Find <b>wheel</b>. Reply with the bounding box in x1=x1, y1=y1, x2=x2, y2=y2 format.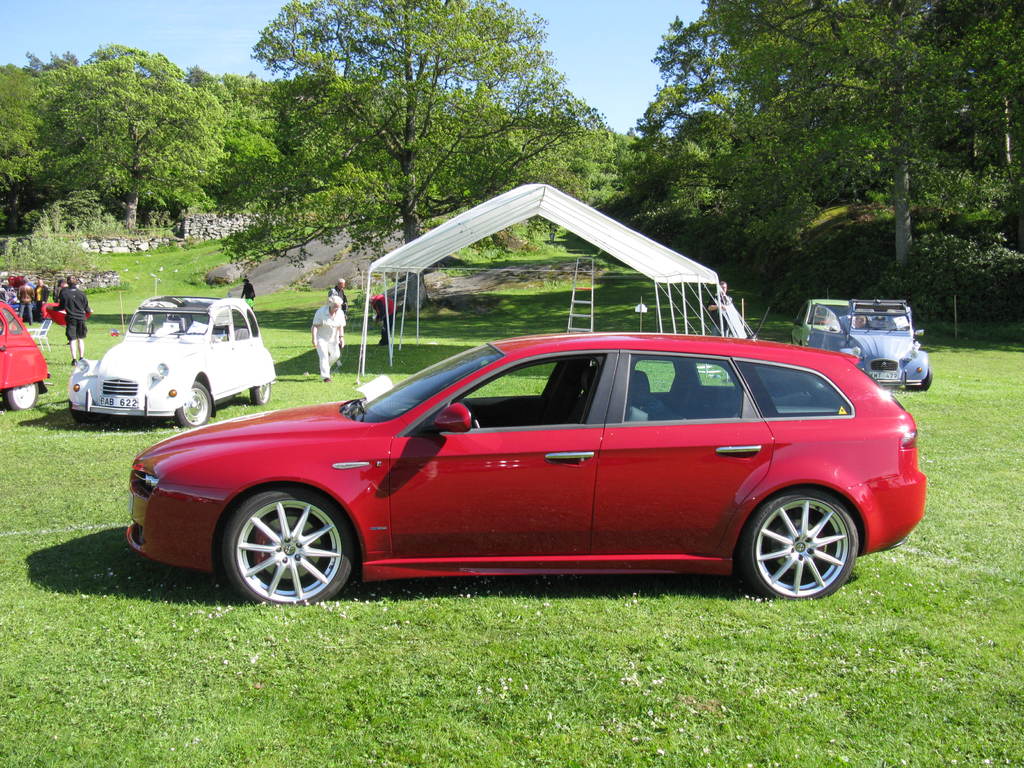
x1=909, y1=365, x2=933, y2=390.
